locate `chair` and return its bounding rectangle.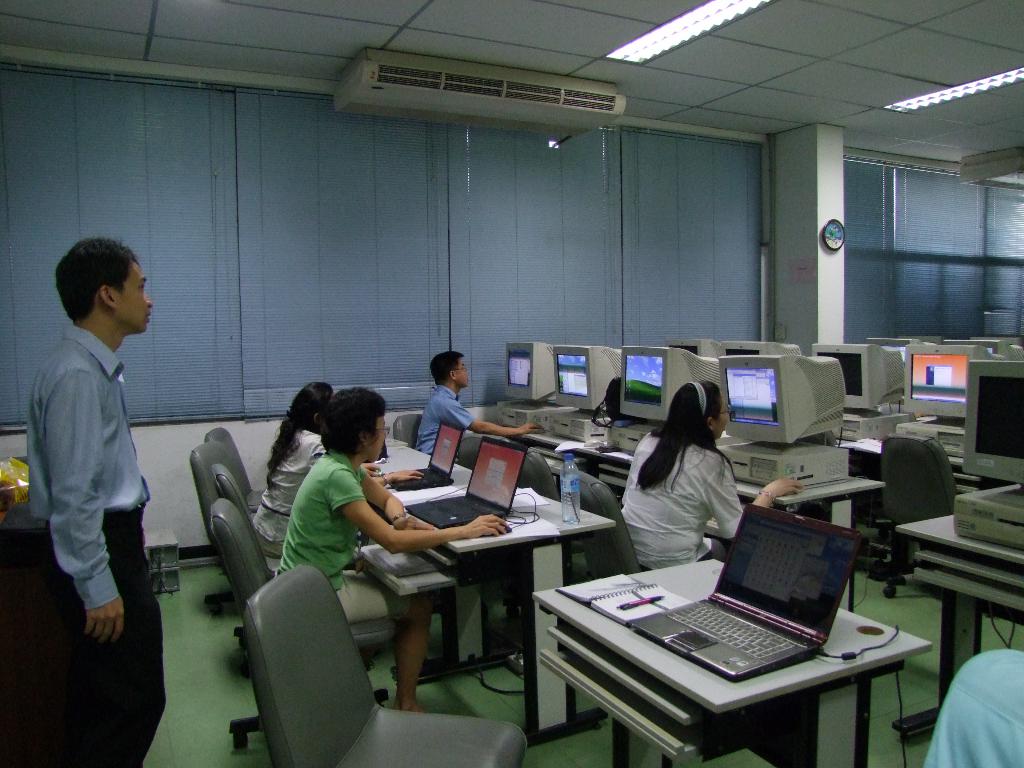
212/463/273/569.
